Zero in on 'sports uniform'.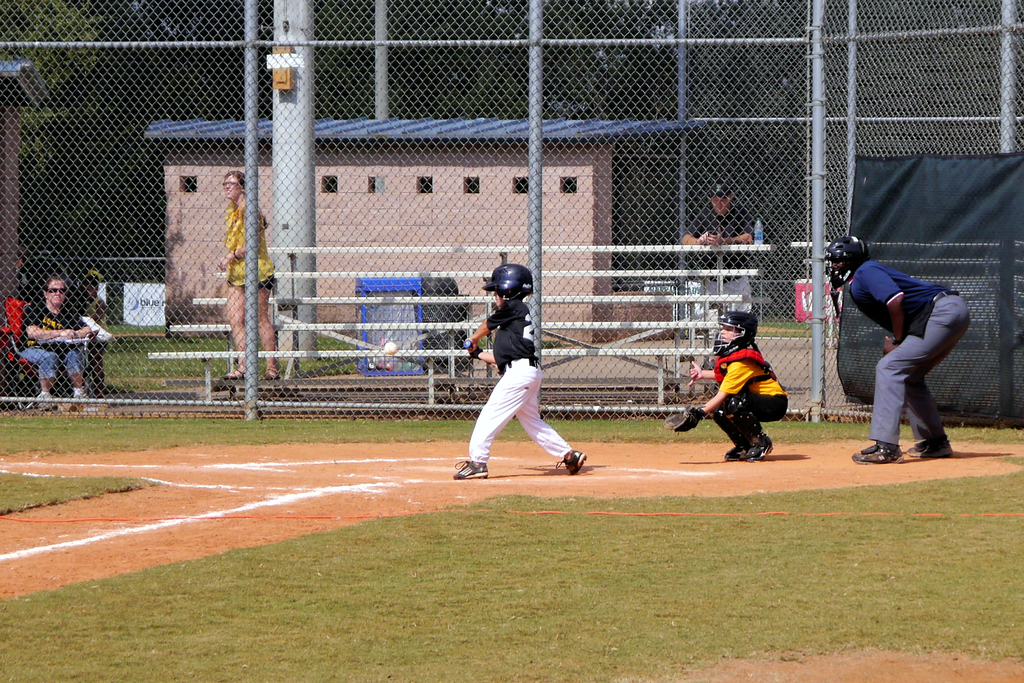
Zeroed in: rect(463, 266, 586, 484).
